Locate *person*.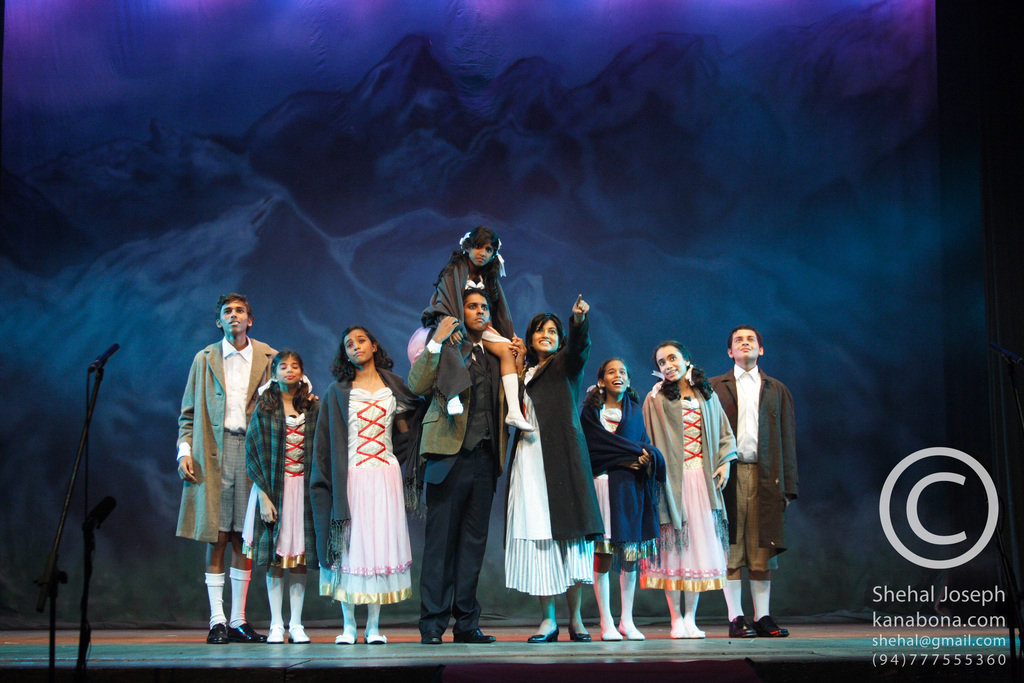
Bounding box: 175 292 320 643.
